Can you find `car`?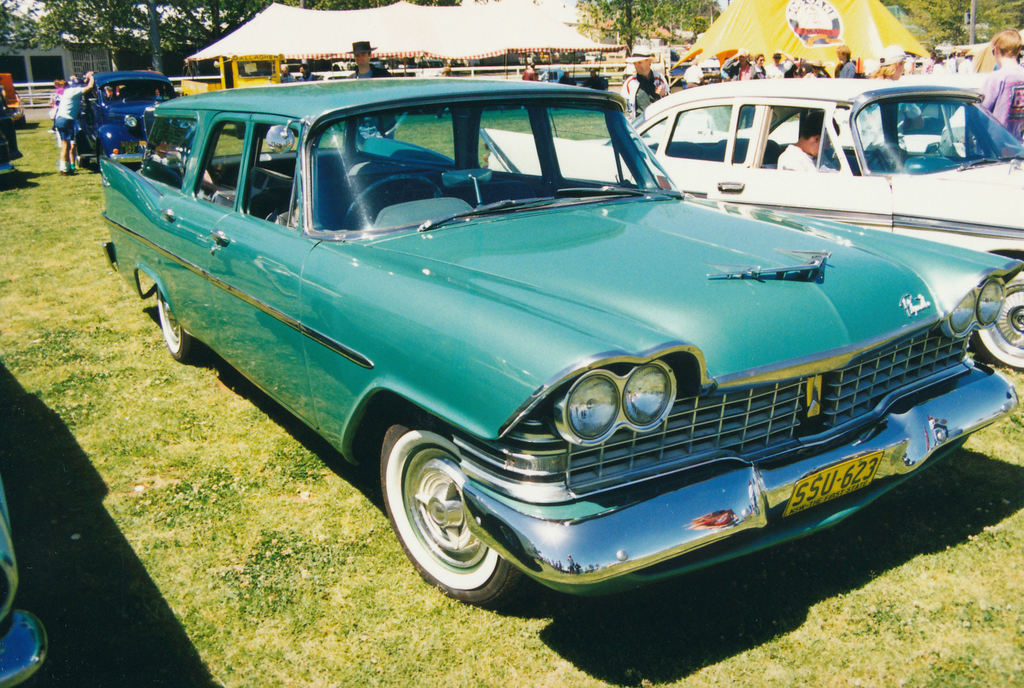
Yes, bounding box: <region>484, 70, 1023, 367</region>.
